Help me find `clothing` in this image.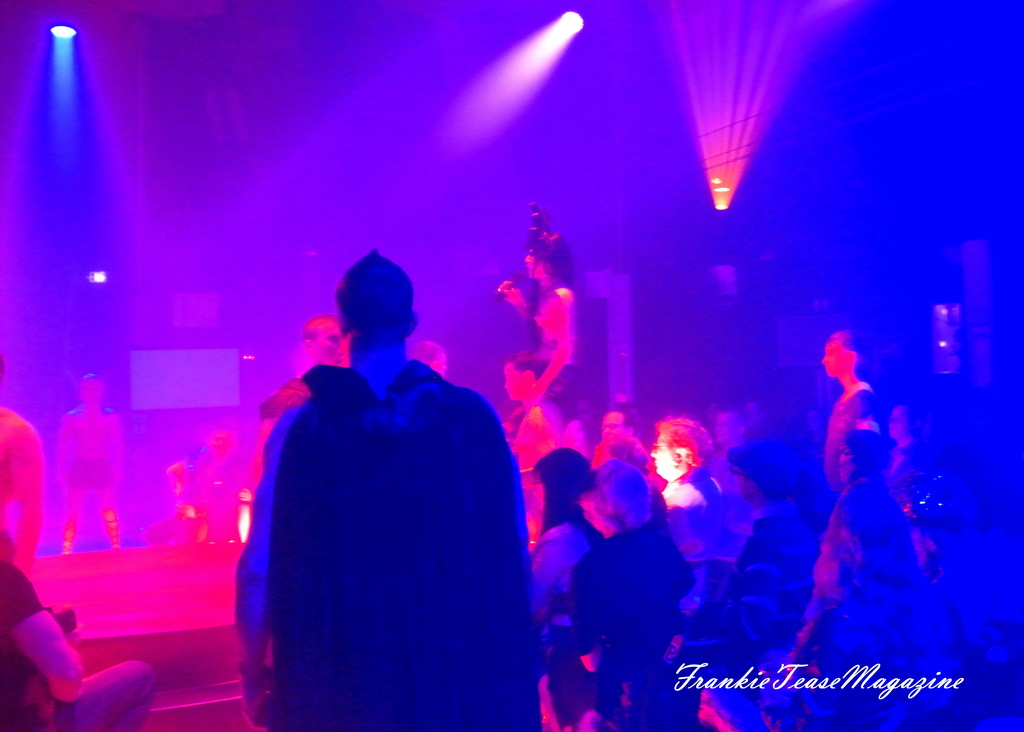
Found it: l=820, t=479, r=924, b=645.
